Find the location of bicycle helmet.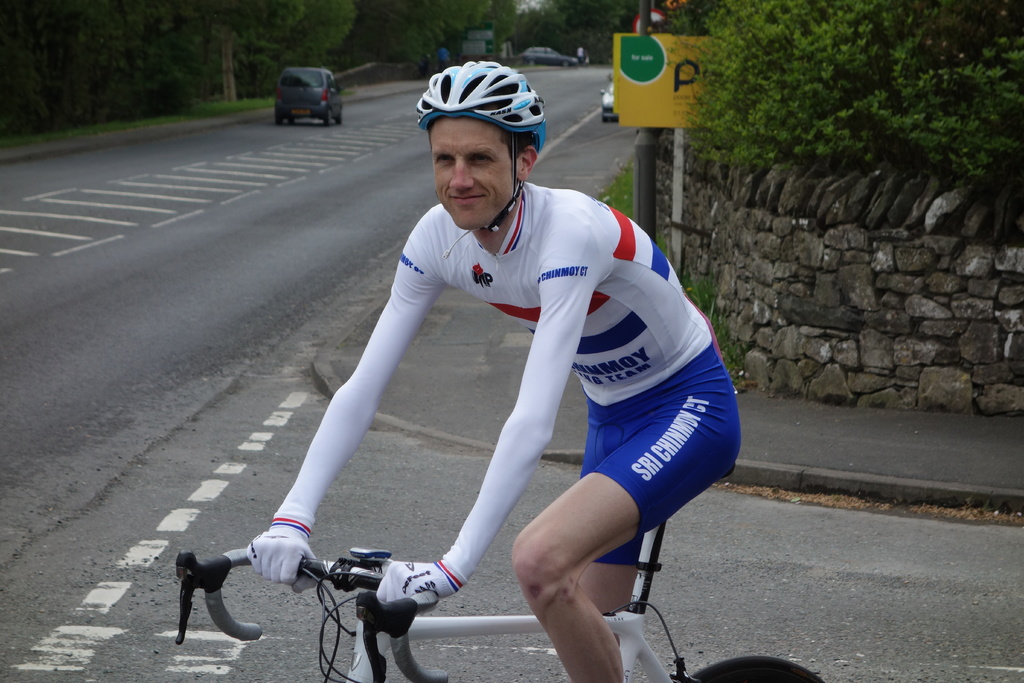
Location: (left=415, top=60, right=543, bottom=229).
